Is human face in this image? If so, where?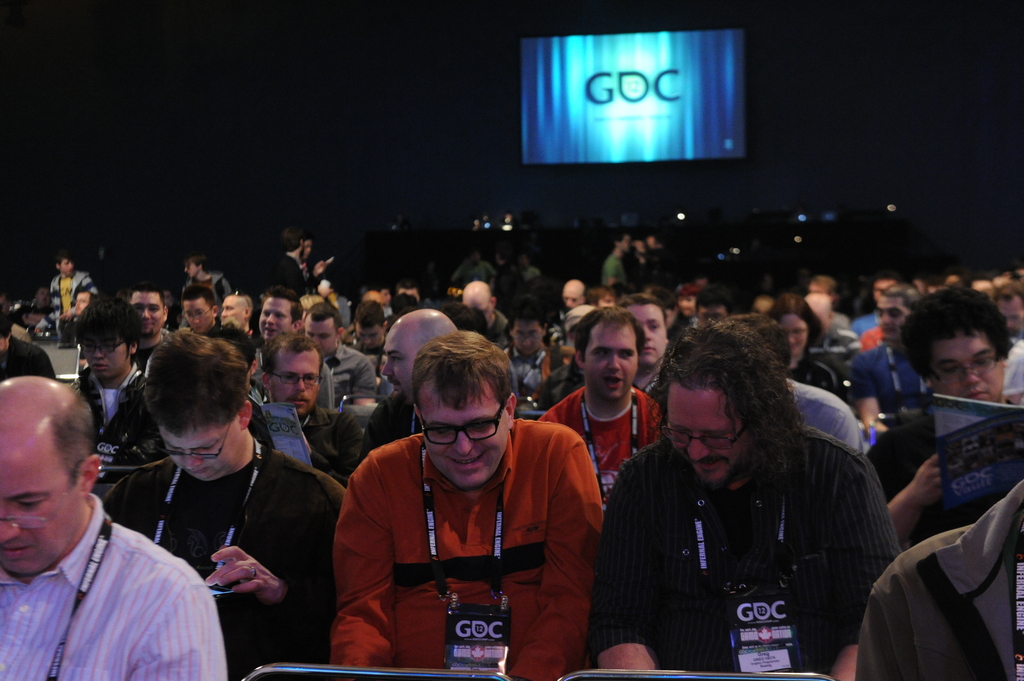
Yes, at [x1=215, y1=282, x2=248, y2=330].
